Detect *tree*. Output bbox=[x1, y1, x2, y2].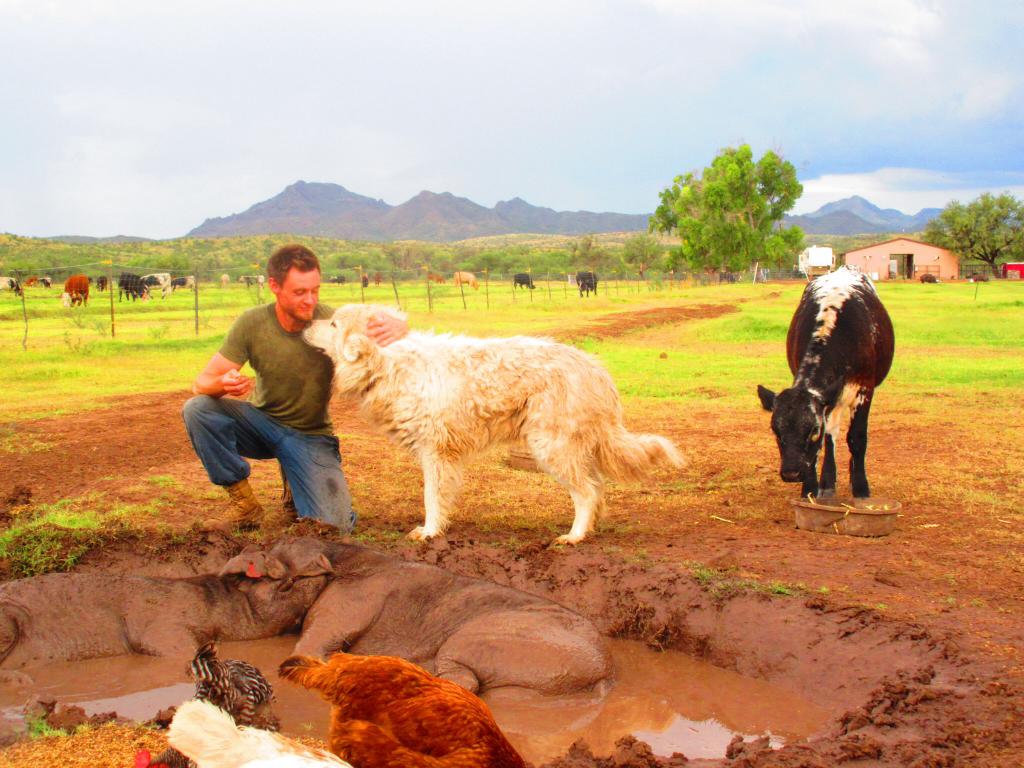
bbox=[927, 187, 1023, 276].
